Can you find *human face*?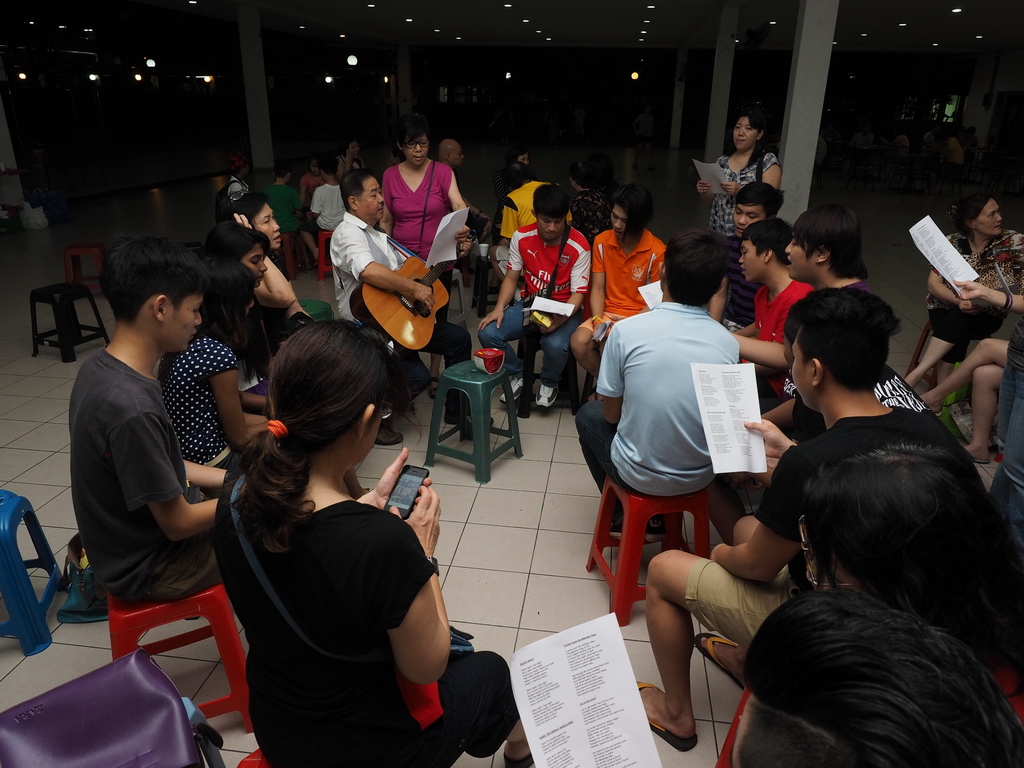
Yes, bounding box: x1=362, y1=180, x2=394, y2=219.
